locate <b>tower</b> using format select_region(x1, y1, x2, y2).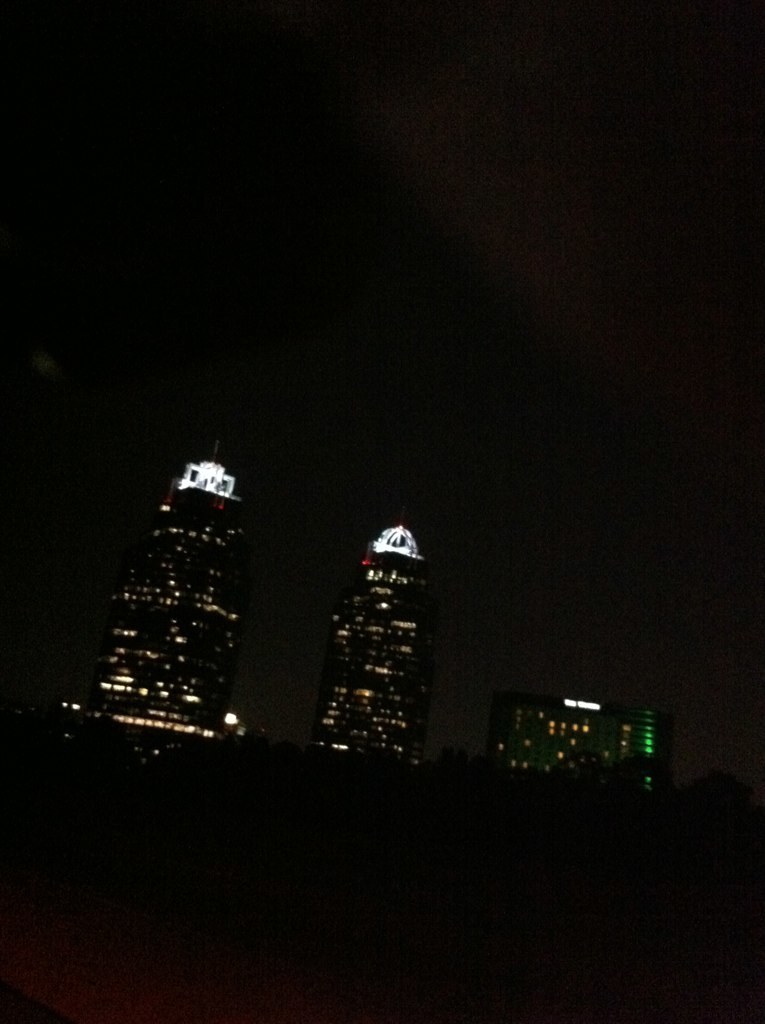
select_region(301, 519, 445, 787).
